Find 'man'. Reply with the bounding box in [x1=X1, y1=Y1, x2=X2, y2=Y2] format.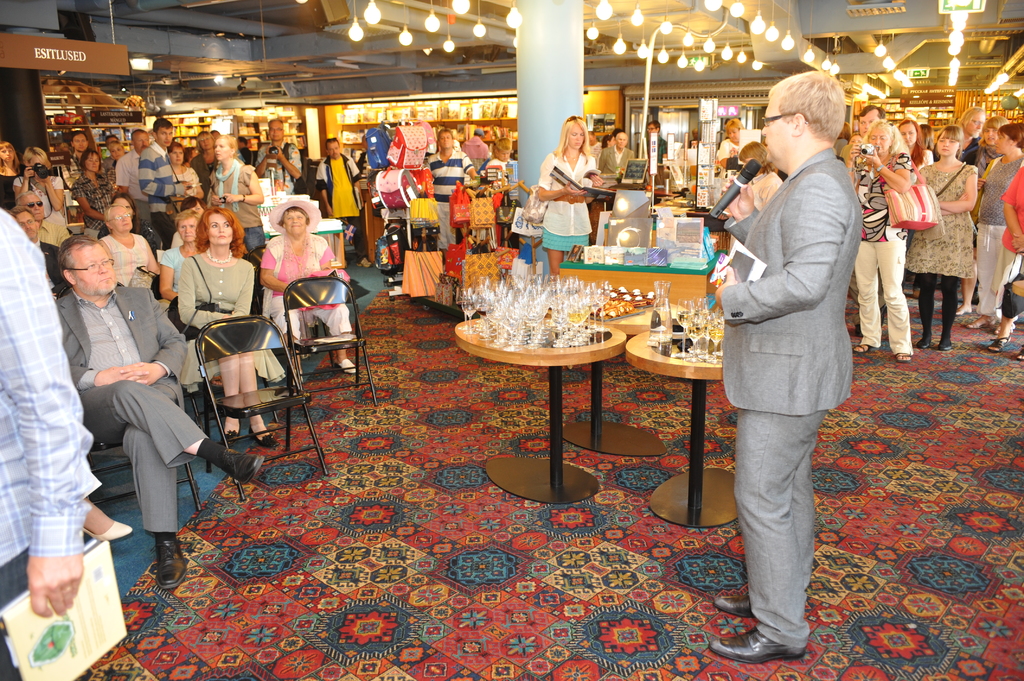
[x1=101, y1=134, x2=121, y2=170].
